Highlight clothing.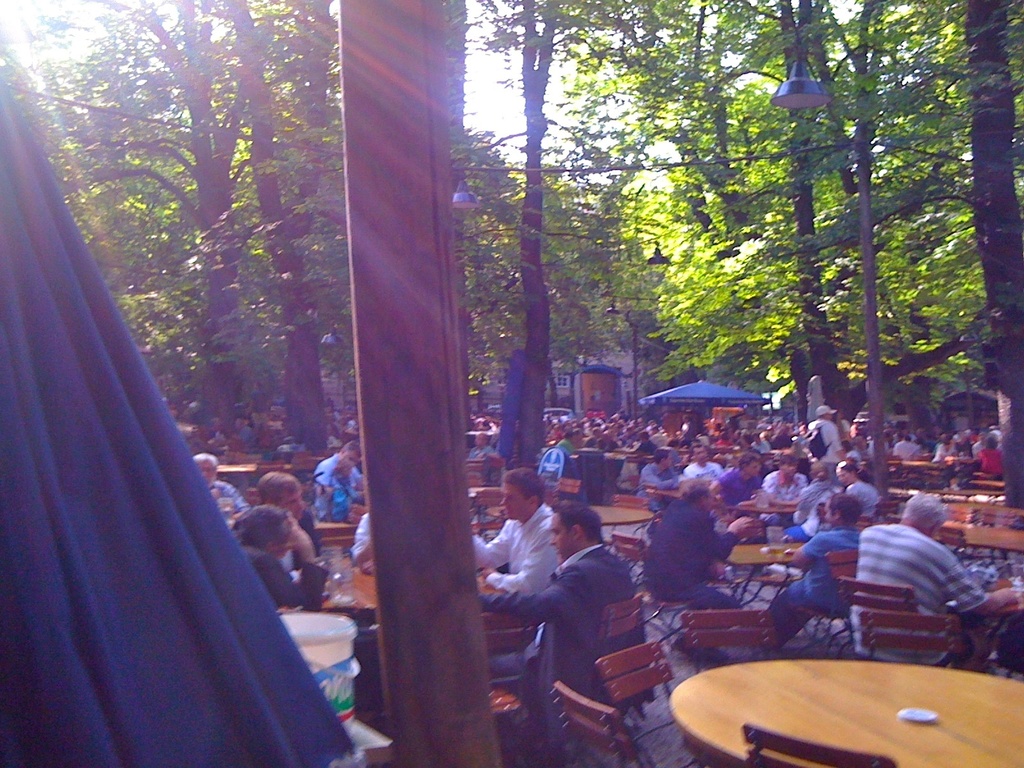
Highlighted region: Rect(856, 519, 989, 664).
